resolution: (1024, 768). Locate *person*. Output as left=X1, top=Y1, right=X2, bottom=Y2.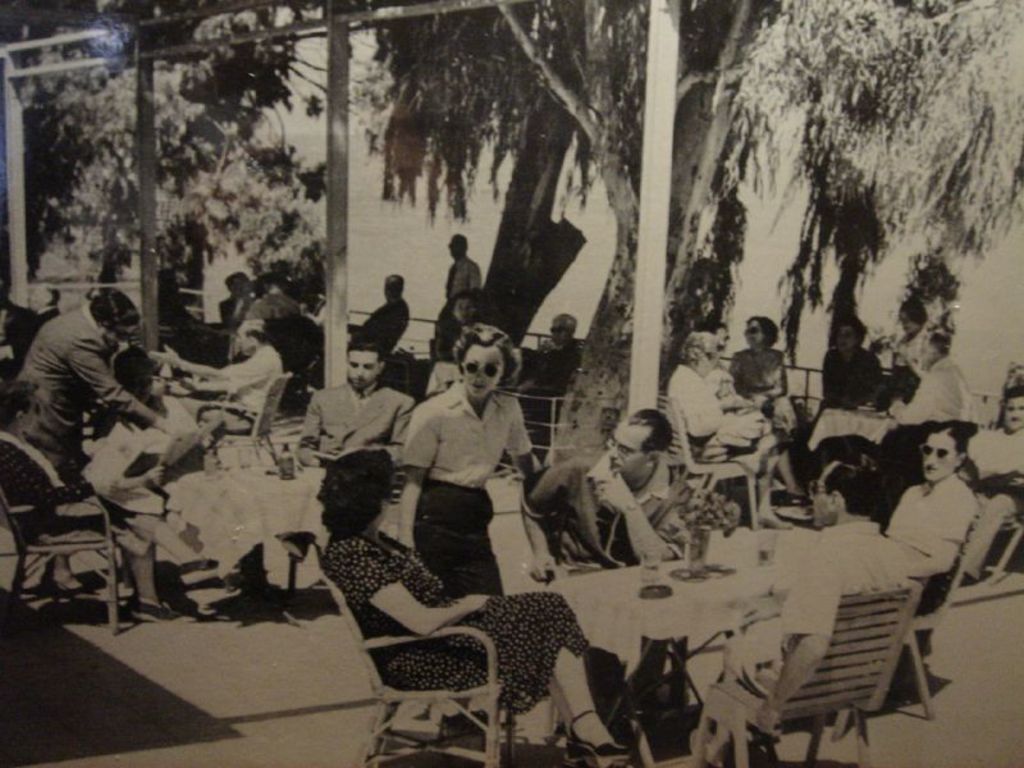
left=440, top=291, right=489, bottom=360.
